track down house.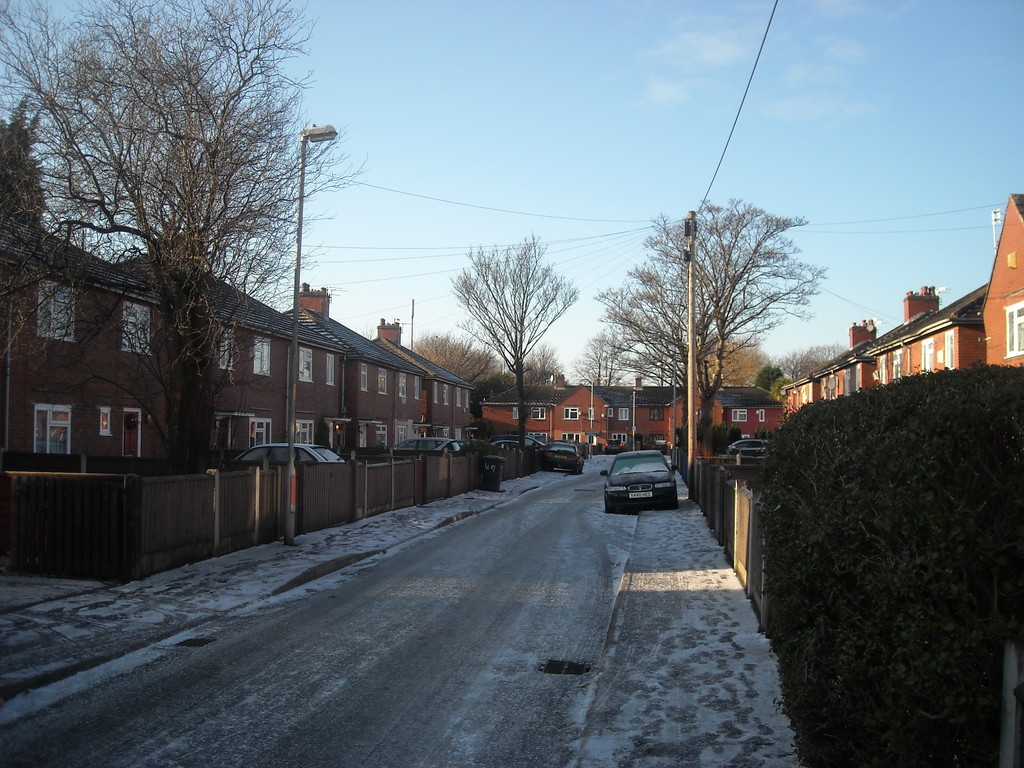
Tracked to <box>482,360,612,454</box>.
